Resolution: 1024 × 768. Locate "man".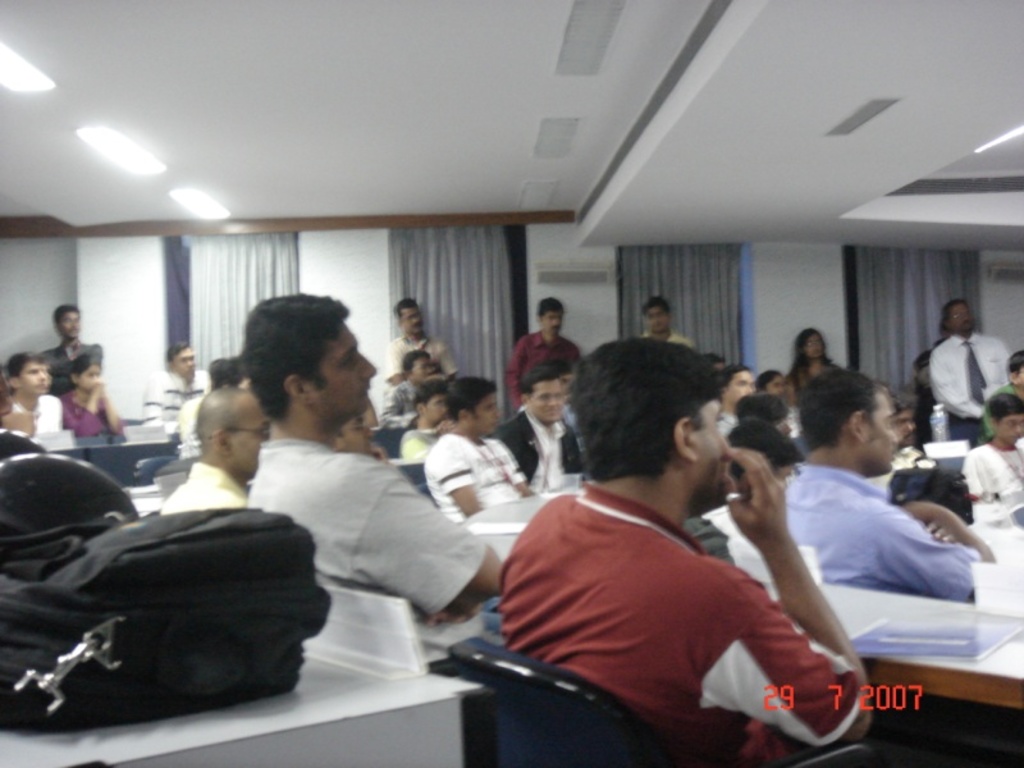
[x1=504, y1=298, x2=577, y2=399].
